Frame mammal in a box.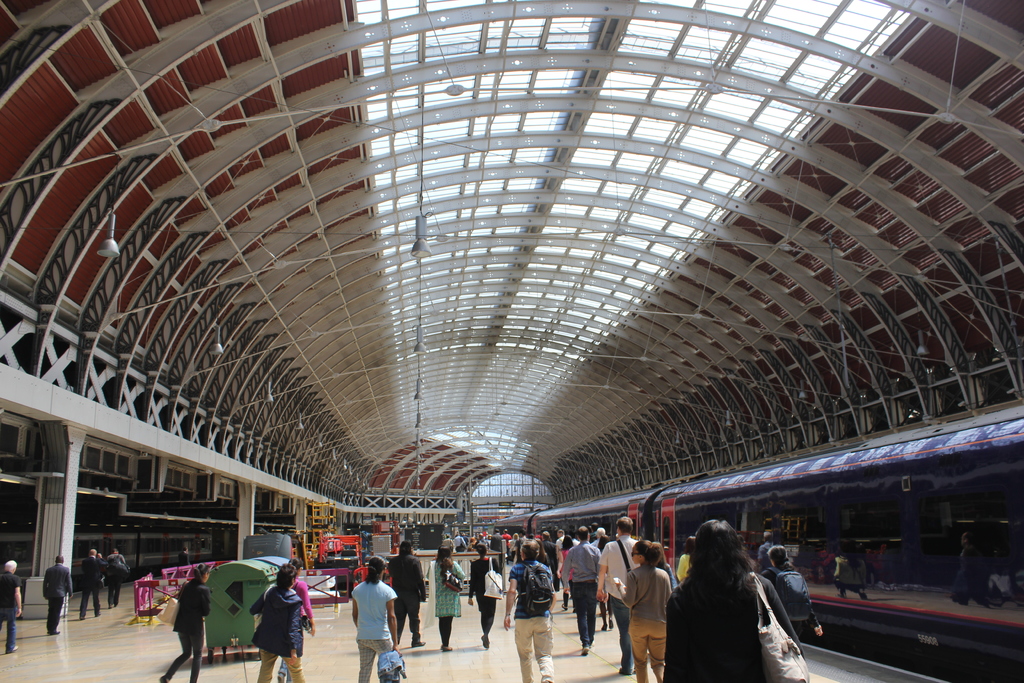
BBox(502, 540, 554, 682).
